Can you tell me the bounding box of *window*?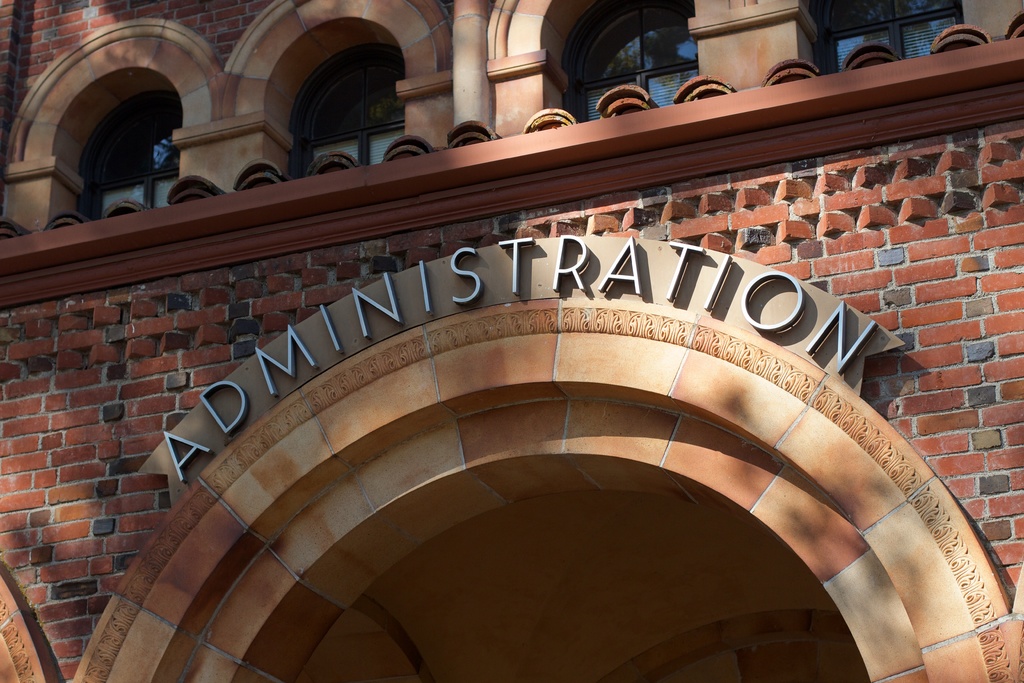
[x1=79, y1=86, x2=190, y2=220].
